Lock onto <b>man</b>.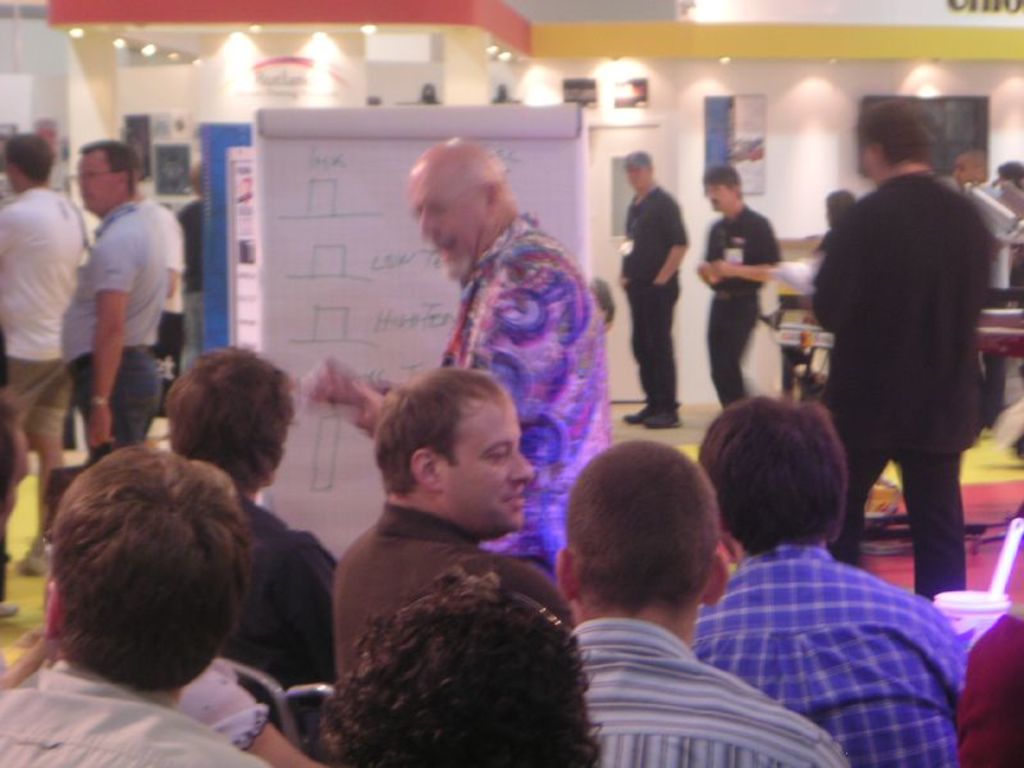
Locked: (left=617, top=148, right=684, bottom=421).
